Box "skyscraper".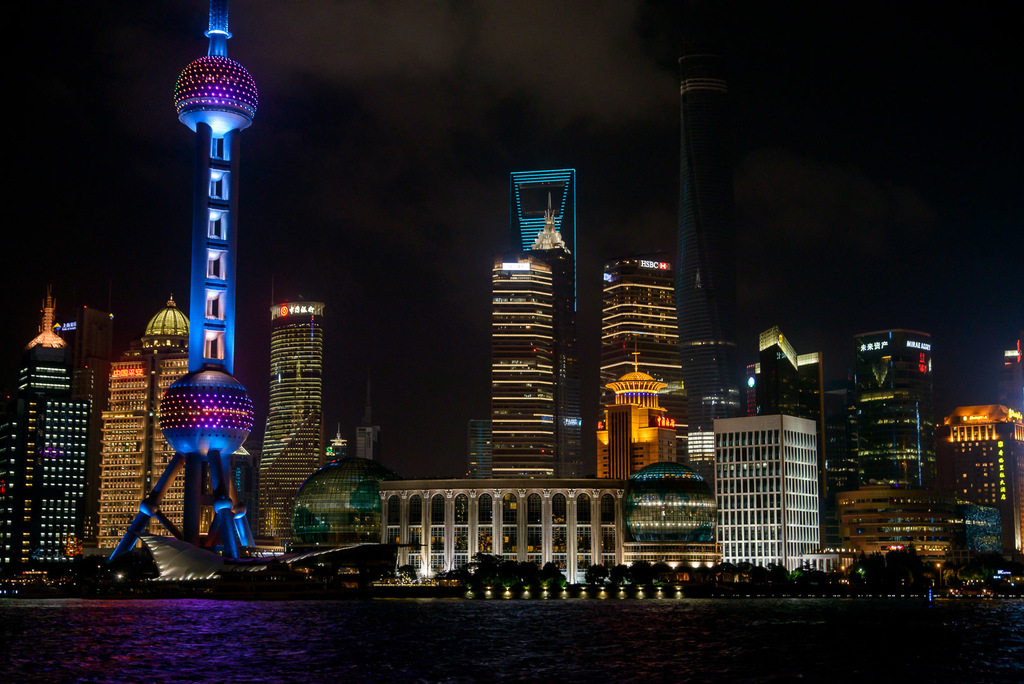
box=[599, 251, 683, 414].
